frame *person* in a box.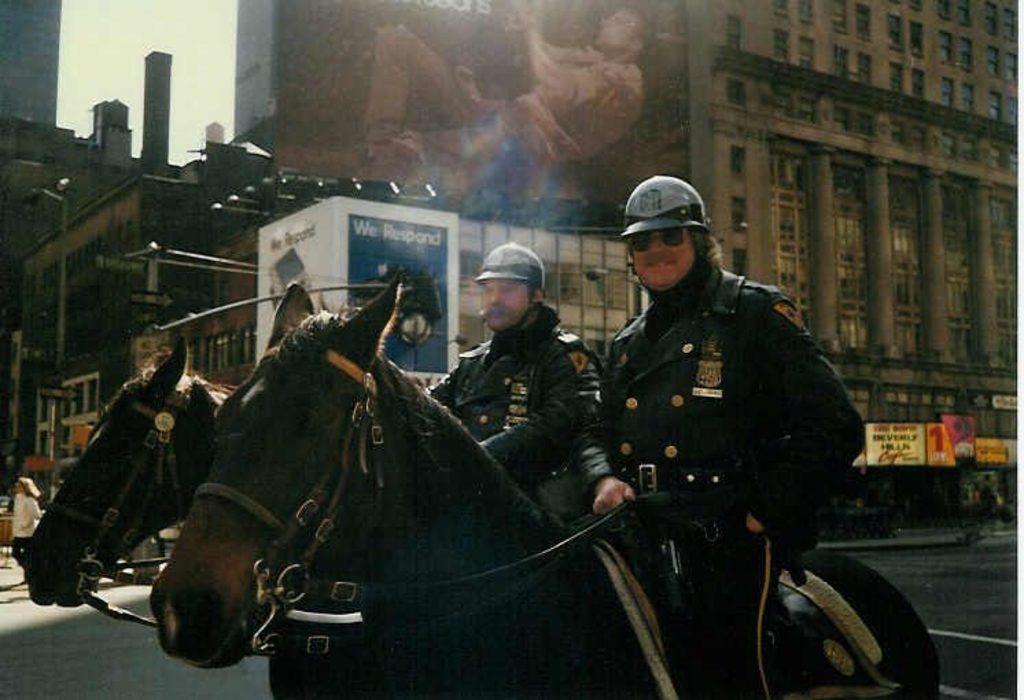
975, 467, 1010, 531.
